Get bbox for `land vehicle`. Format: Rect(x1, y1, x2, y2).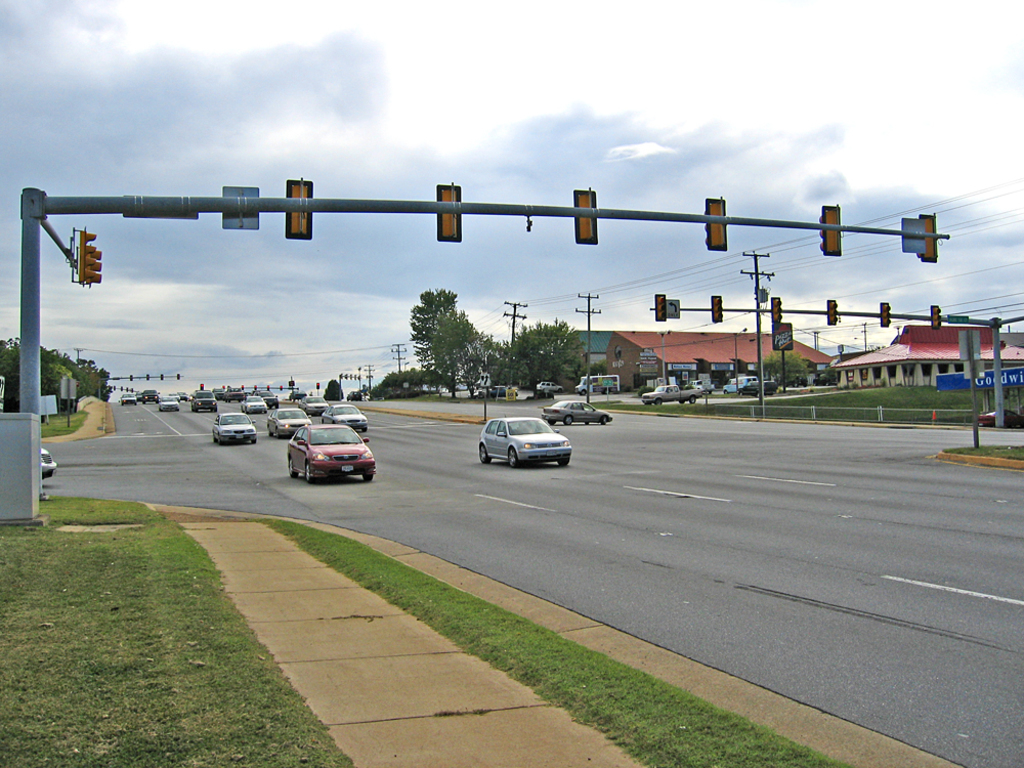
Rect(215, 389, 222, 396).
